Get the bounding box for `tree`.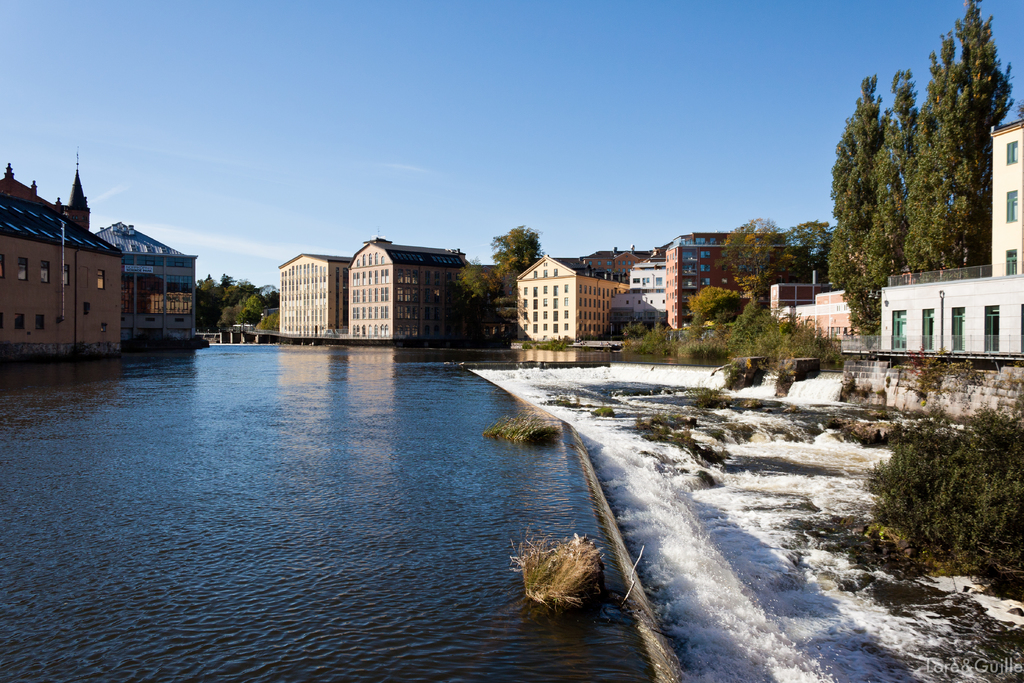
pyautogui.locateOnScreen(792, 218, 831, 276).
